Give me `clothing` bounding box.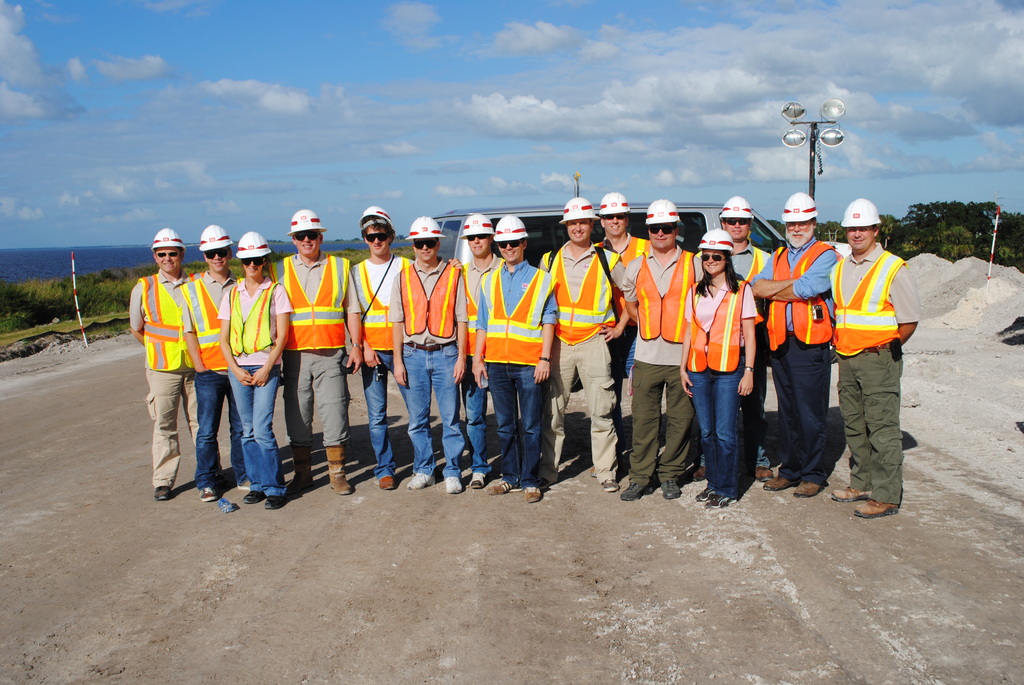
{"x1": 129, "y1": 271, "x2": 212, "y2": 491}.
